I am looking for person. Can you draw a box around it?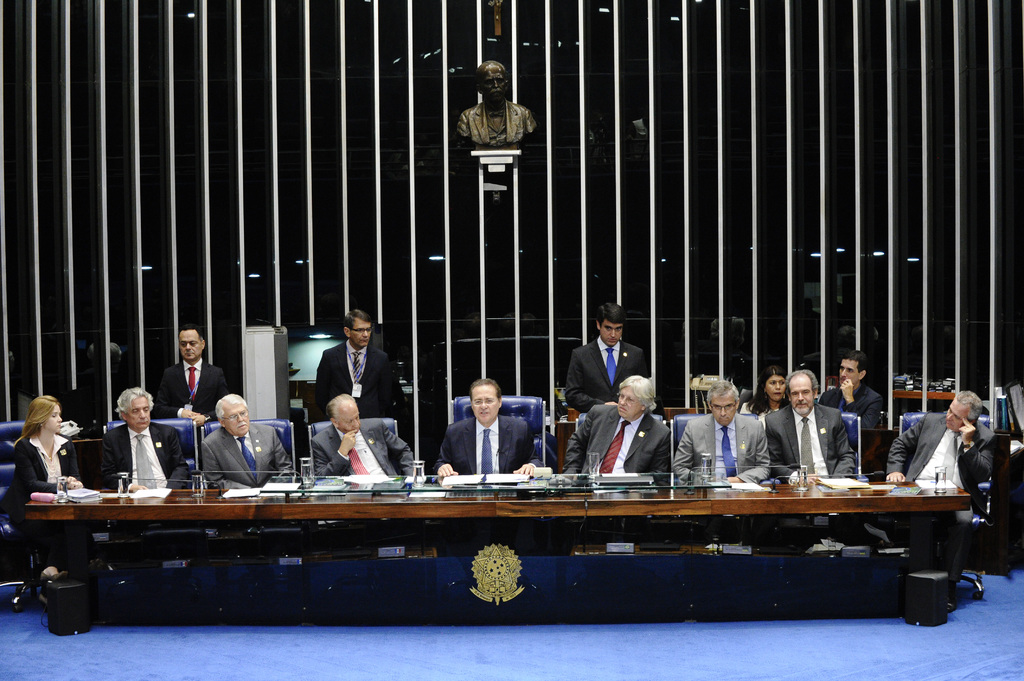
Sure, the bounding box is (x1=888, y1=393, x2=993, y2=613).
